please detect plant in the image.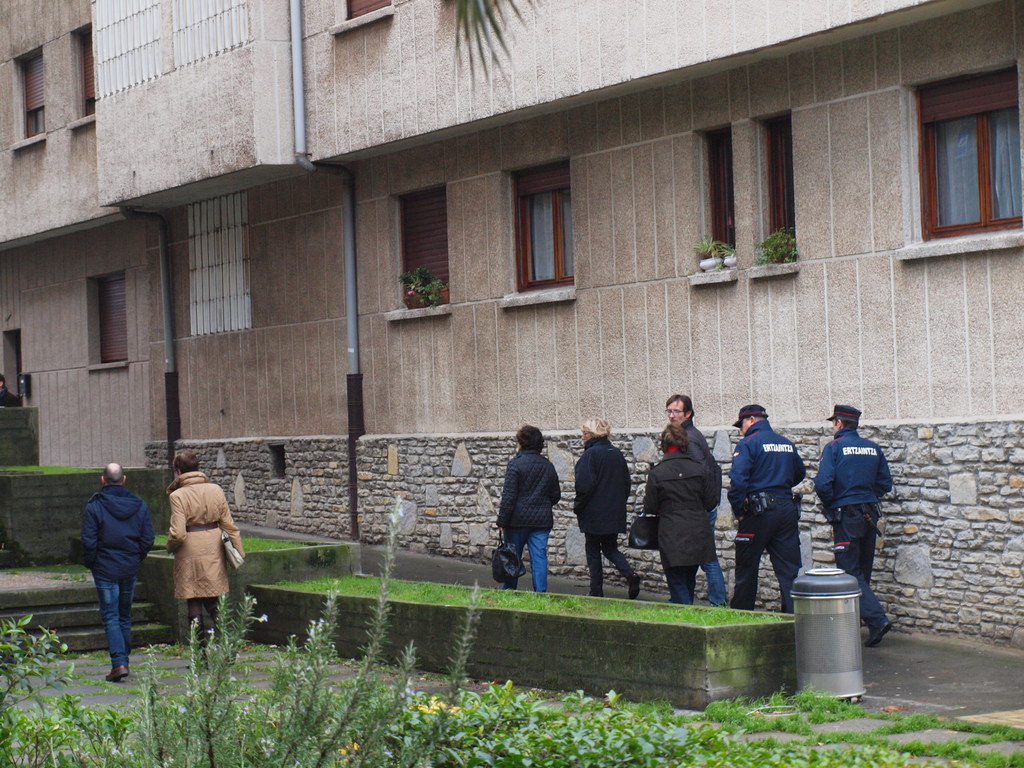
690:236:736:261.
